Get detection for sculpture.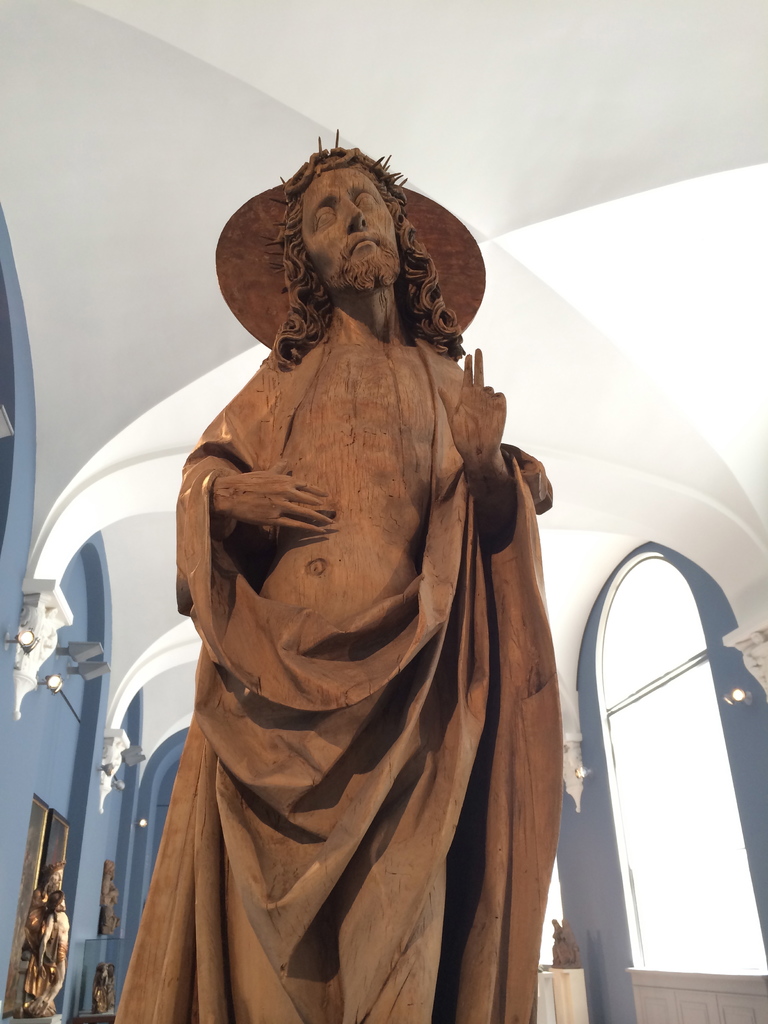
Detection: 136, 144, 587, 988.
